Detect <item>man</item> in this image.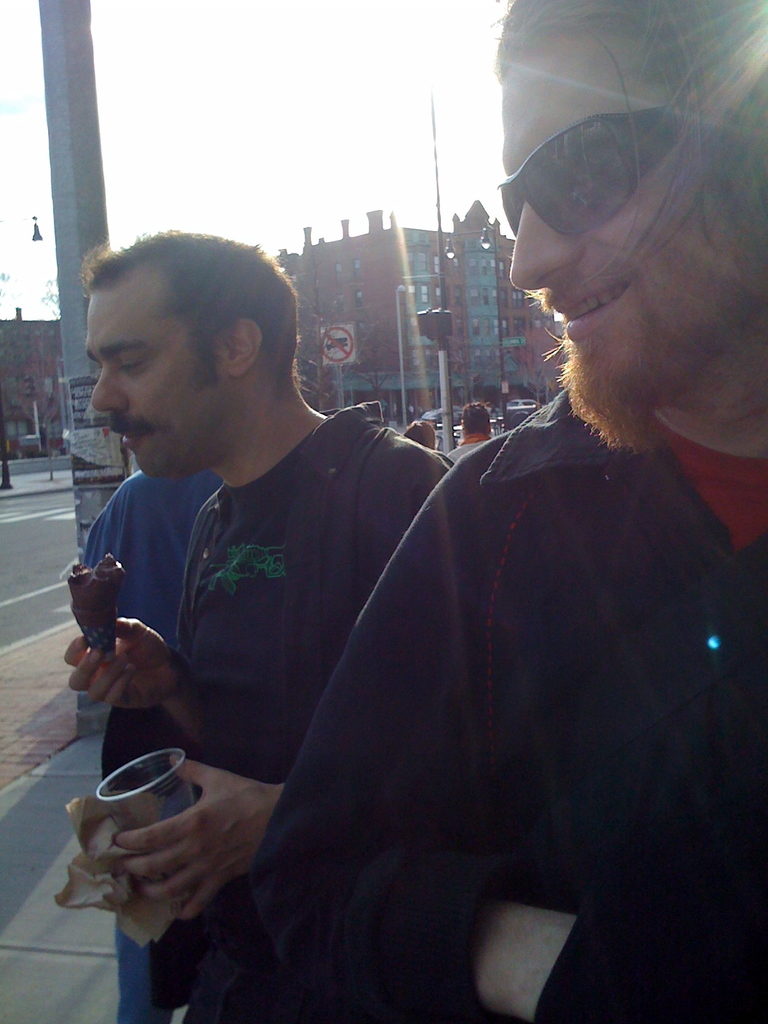
Detection: bbox=(68, 470, 220, 1023).
